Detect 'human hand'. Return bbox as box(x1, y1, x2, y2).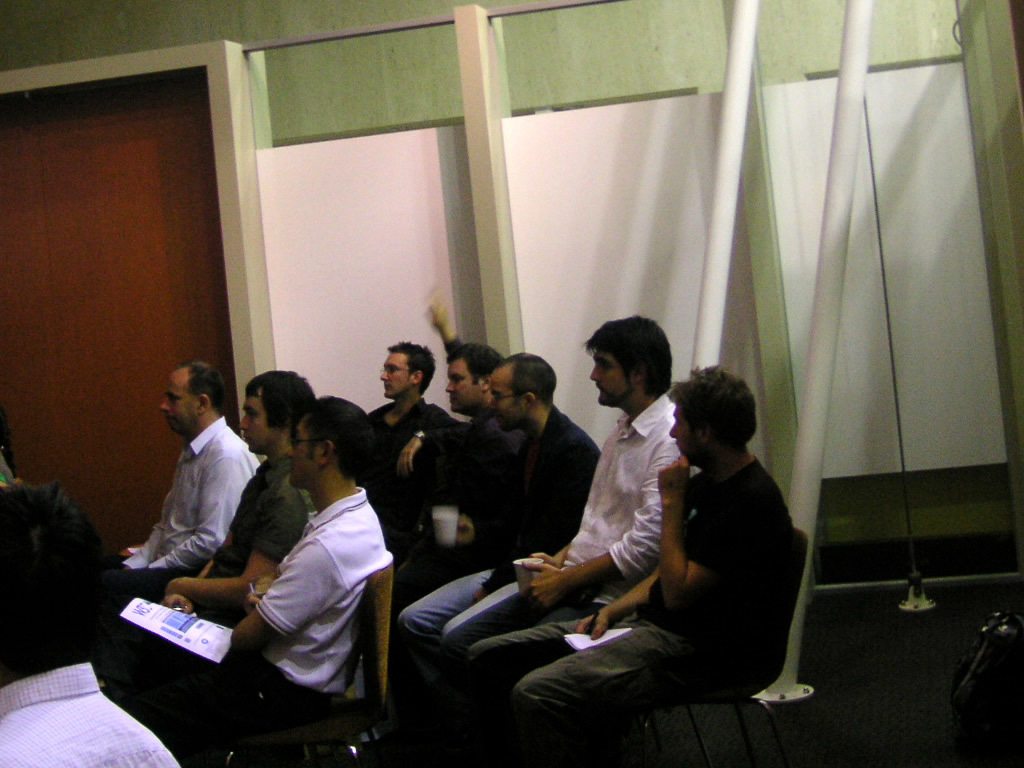
box(243, 587, 268, 618).
